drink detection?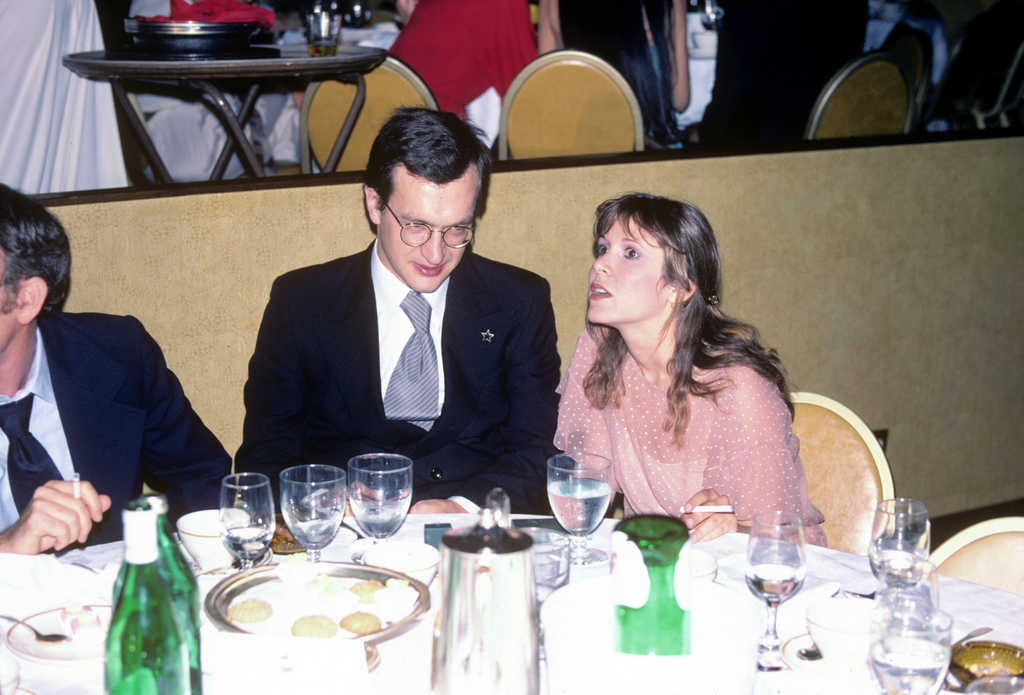
BBox(747, 559, 804, 604)
